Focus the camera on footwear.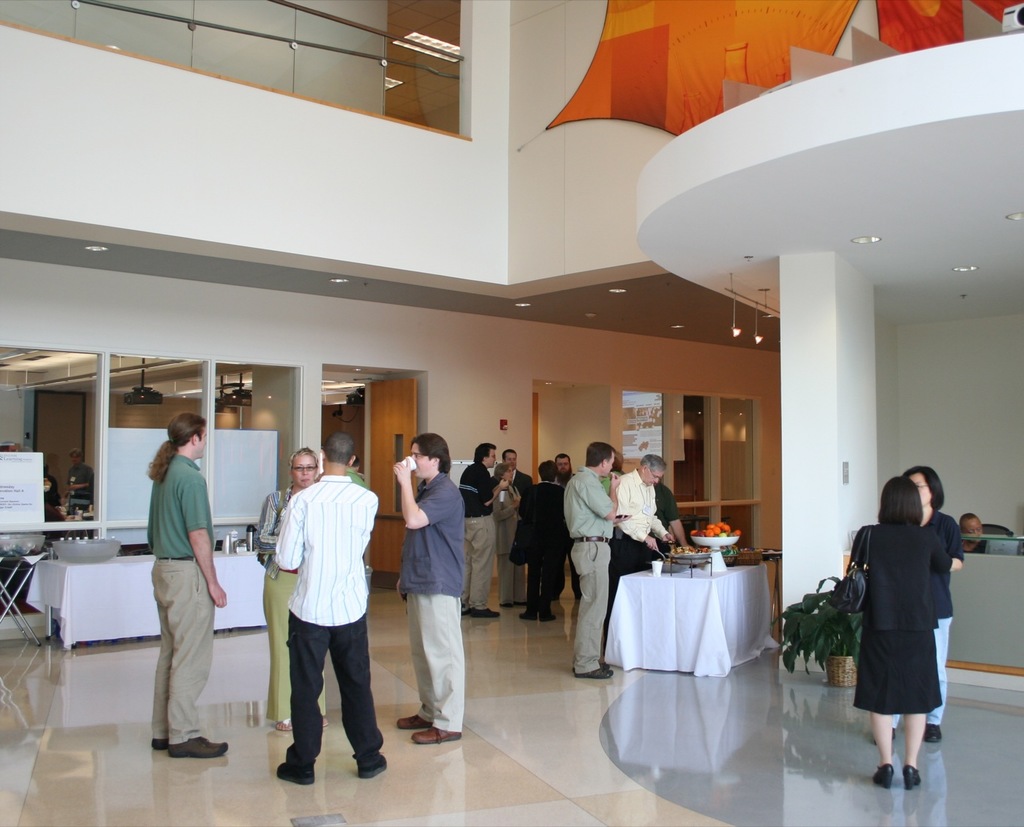
Focus region: (x1=925, y1=726, x2=945, y2=744).
